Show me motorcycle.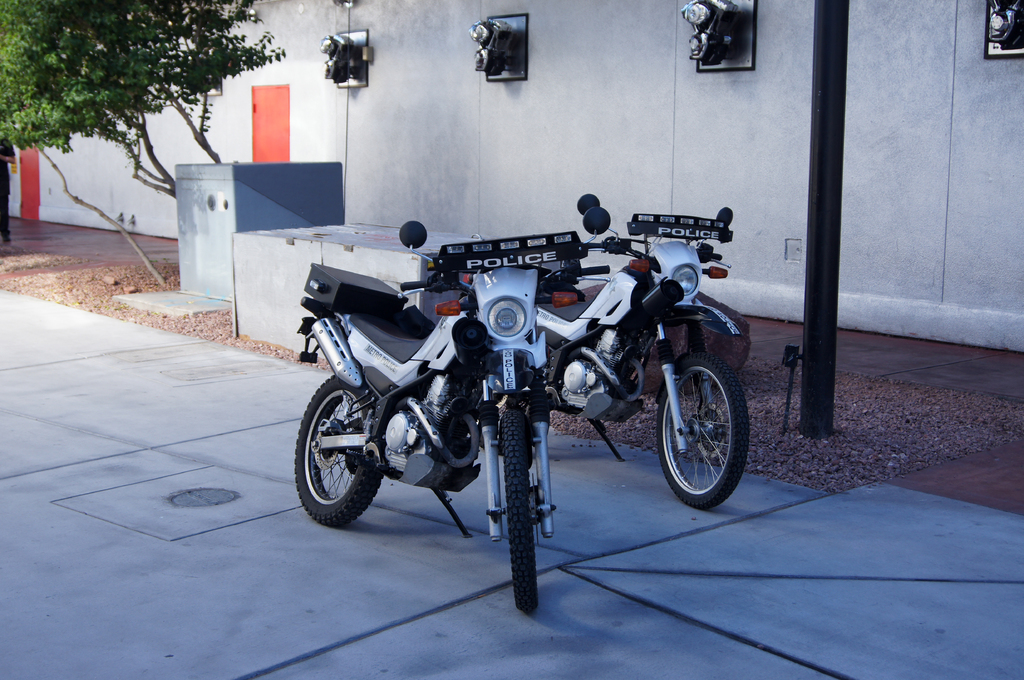
motorcycle is here: 291:201:610:615.
